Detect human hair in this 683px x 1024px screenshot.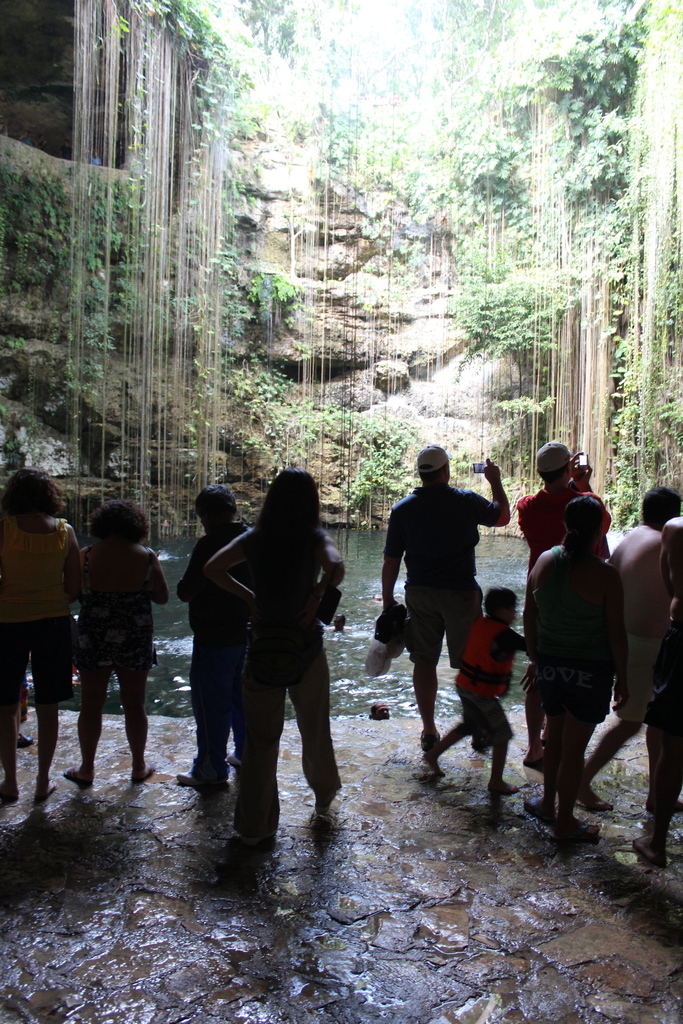
Detection: {"x1": 193, "y1": 485, "x2": 239, "y2": 532}.
